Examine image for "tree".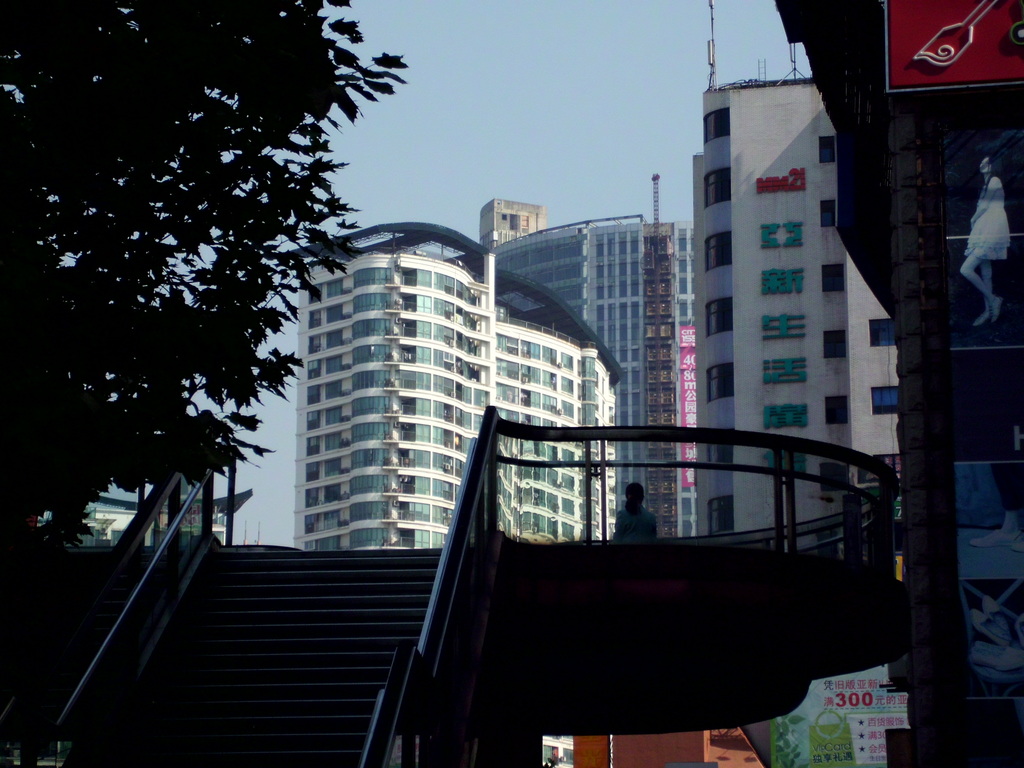
Examination result: 31:29:378:584.
